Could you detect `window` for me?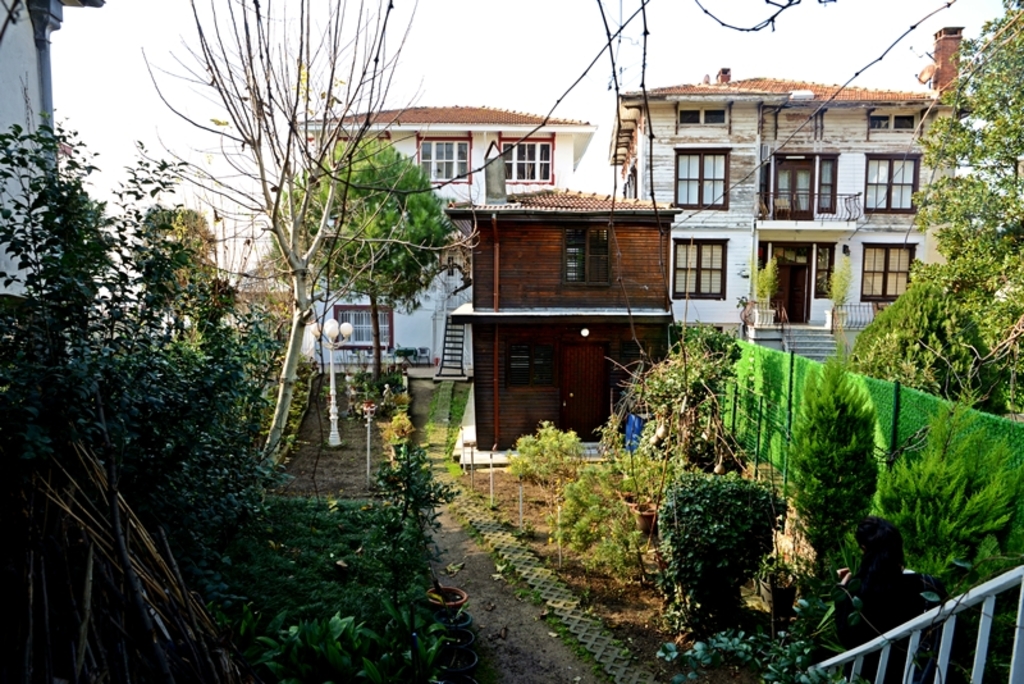
Detection result: bbox=(863, 150, 923, 213).
